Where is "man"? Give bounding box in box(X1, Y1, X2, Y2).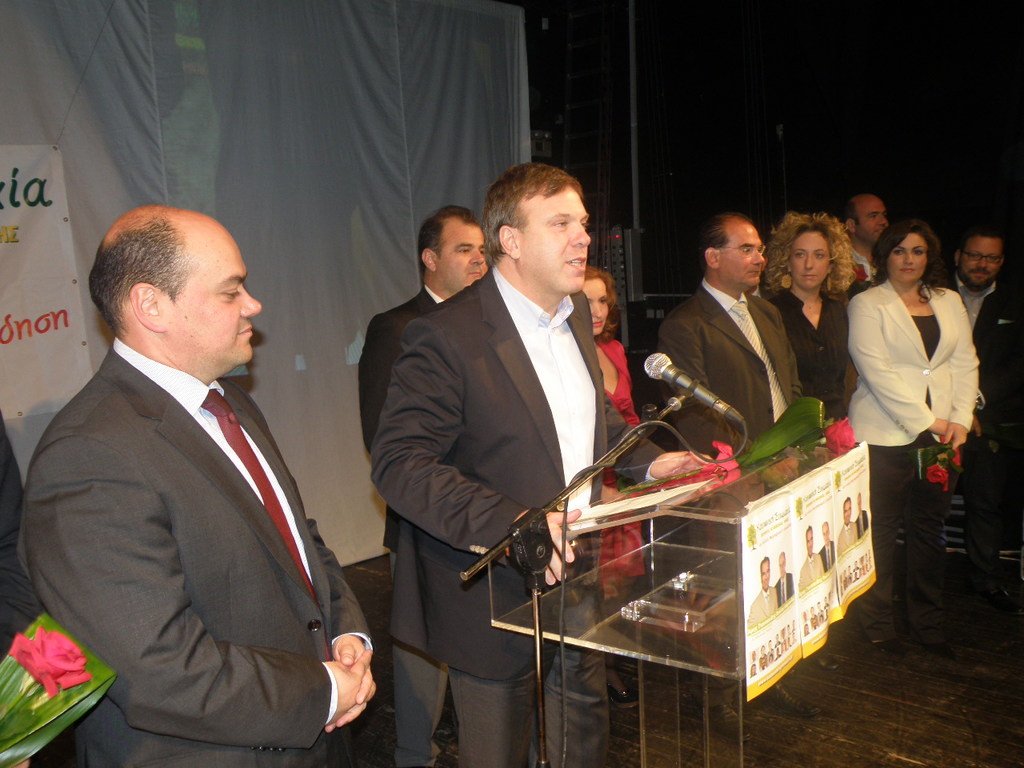
box(356, 202, 490, 767).
